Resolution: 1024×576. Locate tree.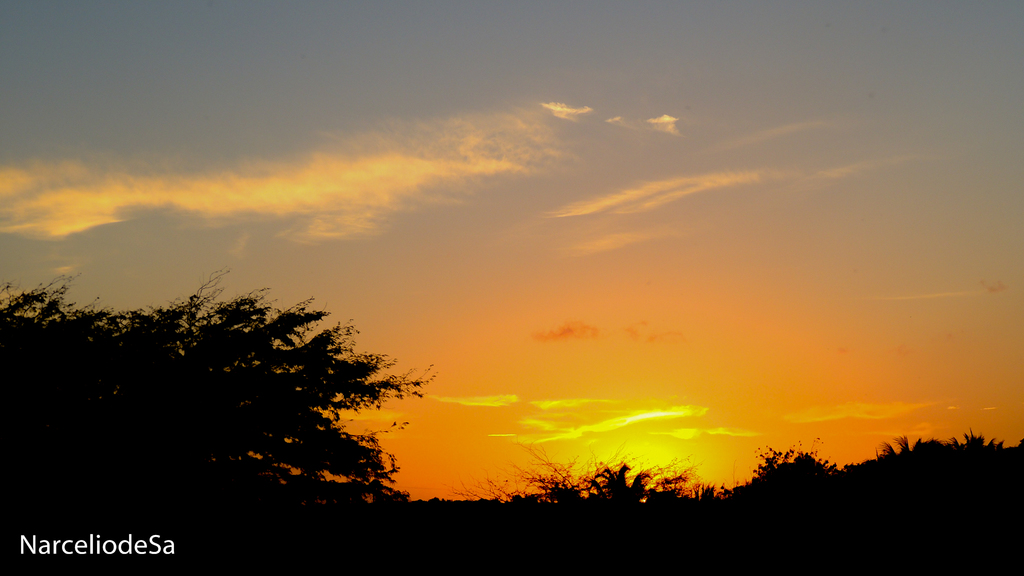
[left=63, top=260, right=428, bottom=496].
